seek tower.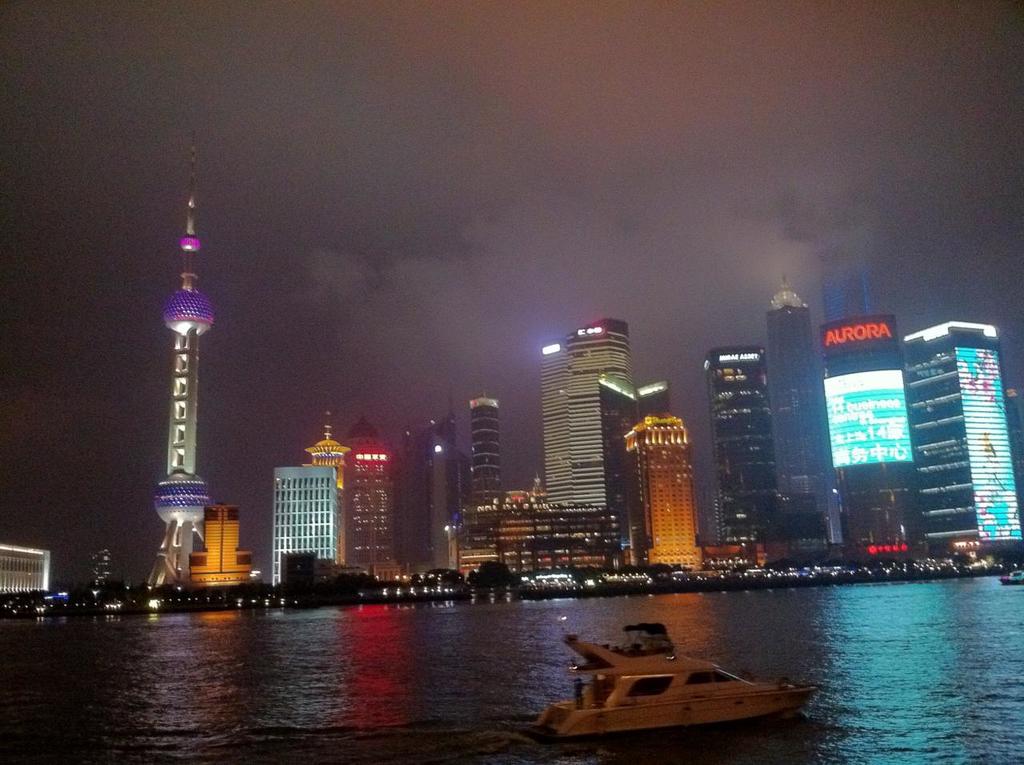
l=454, t=400, r=520, b=570.
